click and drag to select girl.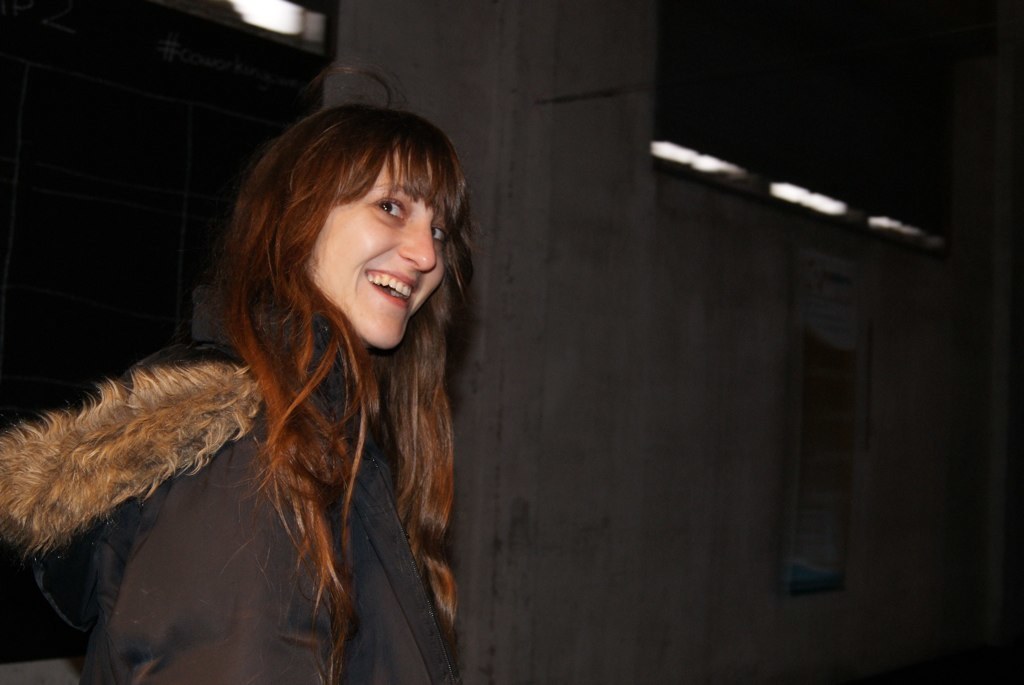
Selection: x1=0, y1=63, x2=482, y2=684.
